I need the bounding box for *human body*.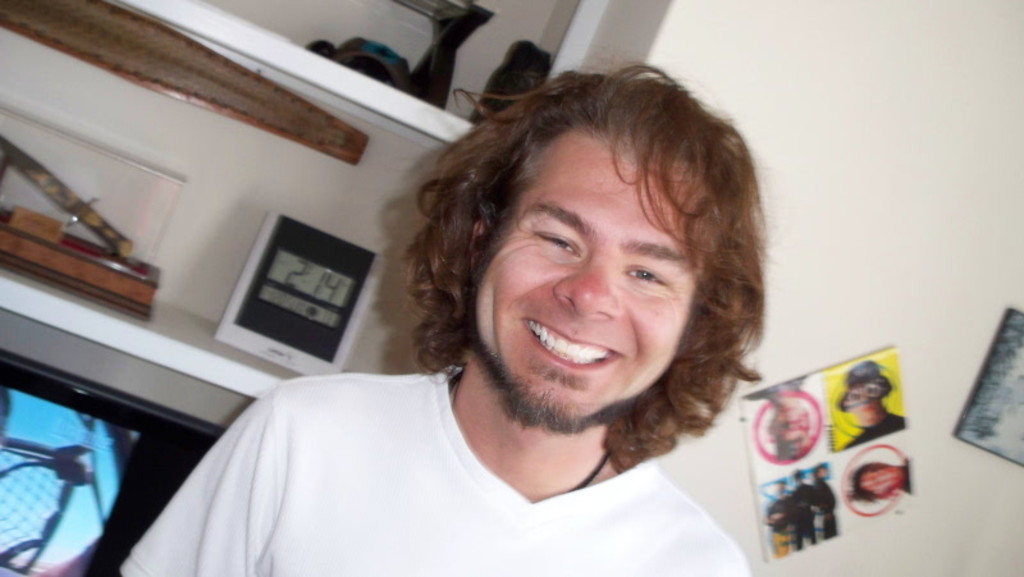
Here it is: bbox=(116, 47, 780, 576).
